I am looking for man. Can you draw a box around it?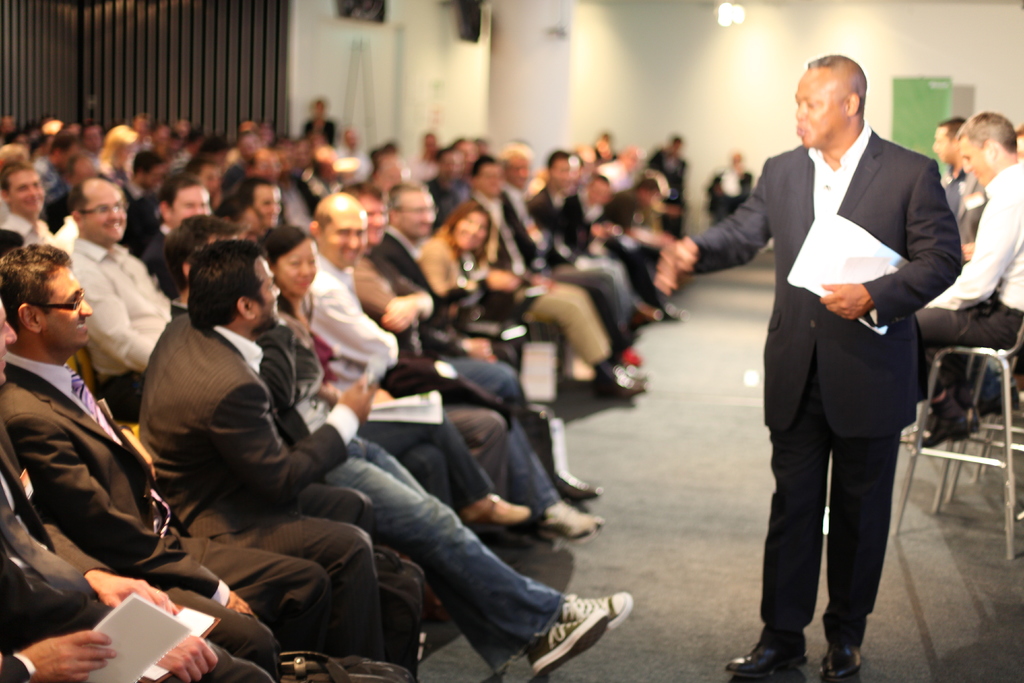
Sure, the bounding box is x1=143 y1=179 x2=222 y2=268.
